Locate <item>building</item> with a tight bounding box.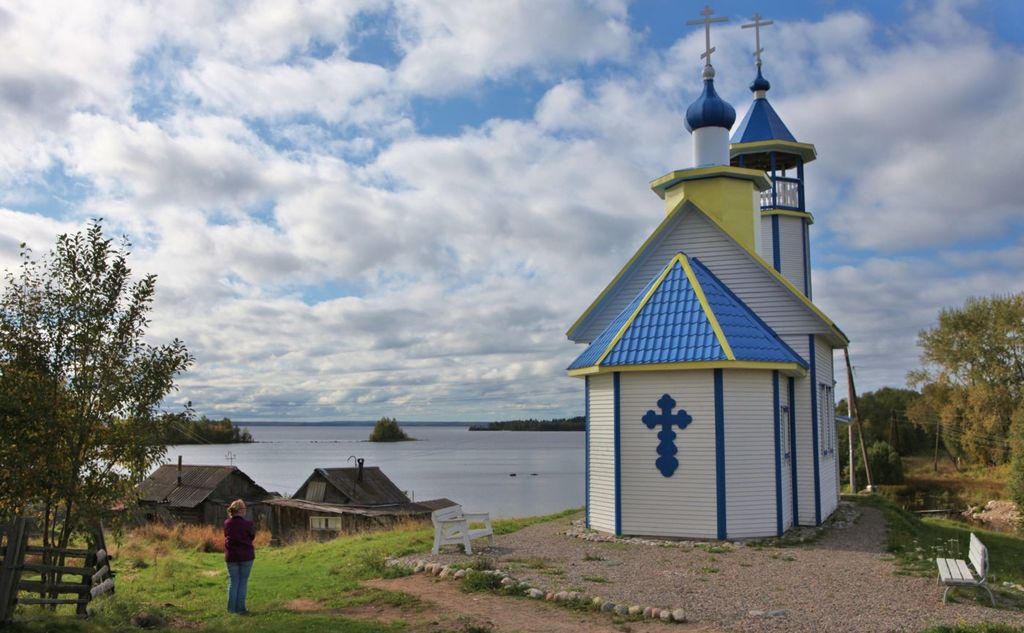
bbox=[568, 7, 848, 535].
